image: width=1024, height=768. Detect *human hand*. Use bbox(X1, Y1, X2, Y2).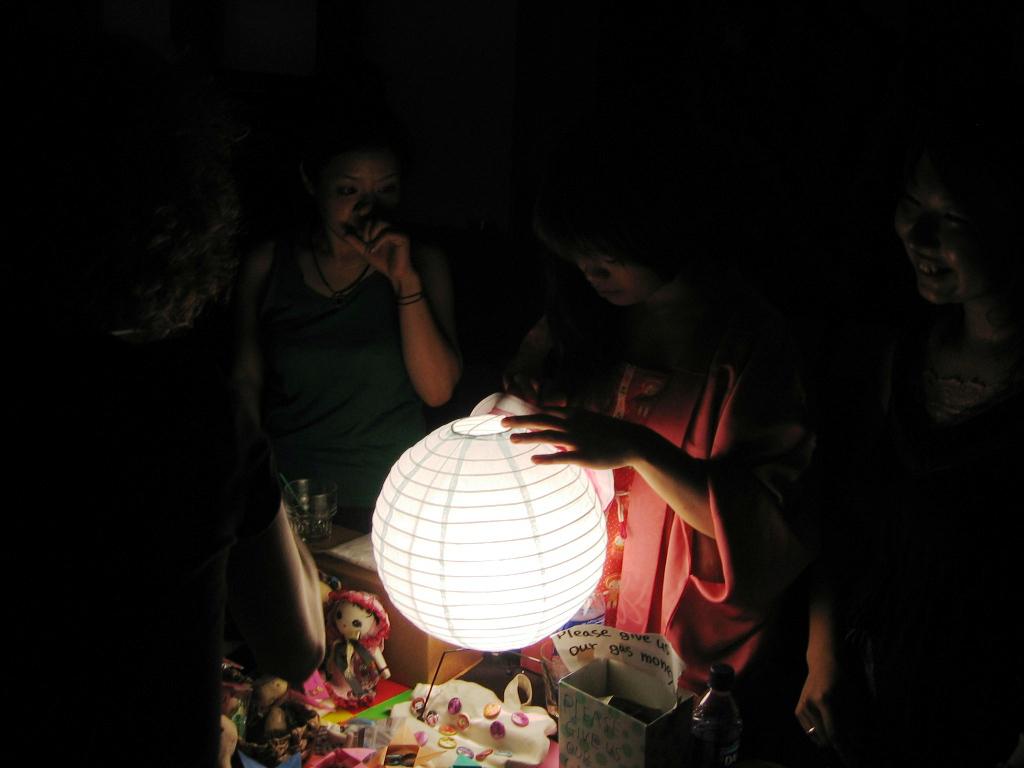
bbox(346, 209, 429, 314).
